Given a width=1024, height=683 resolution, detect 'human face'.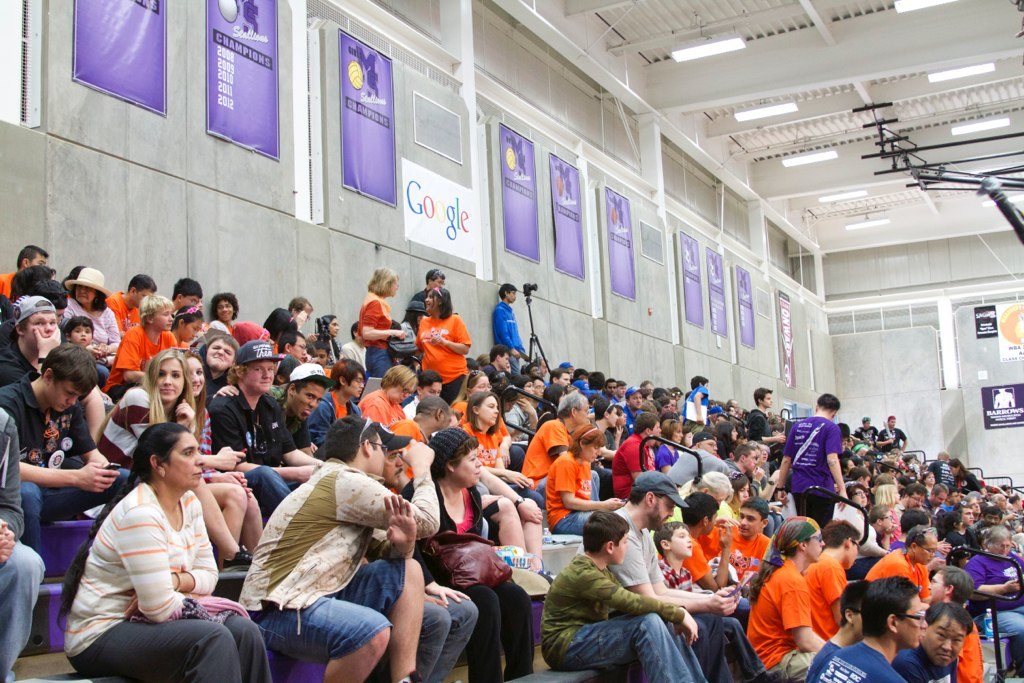
x1=606 y1=406 x2=616 y2=427.
